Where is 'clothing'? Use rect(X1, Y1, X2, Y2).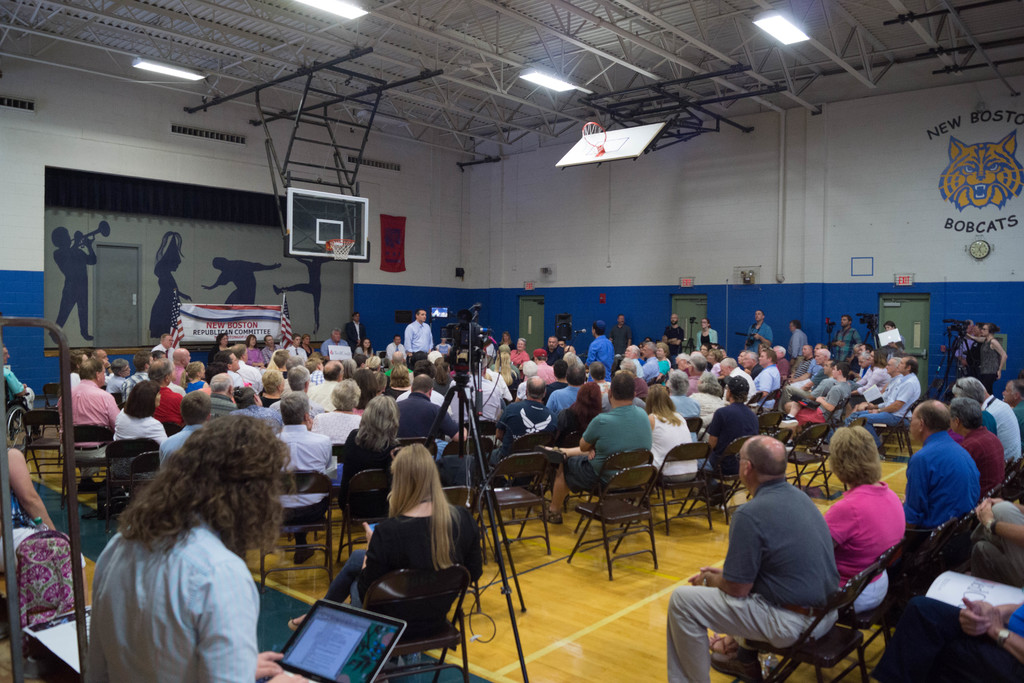
rect(984, 389, 1018, 462).
